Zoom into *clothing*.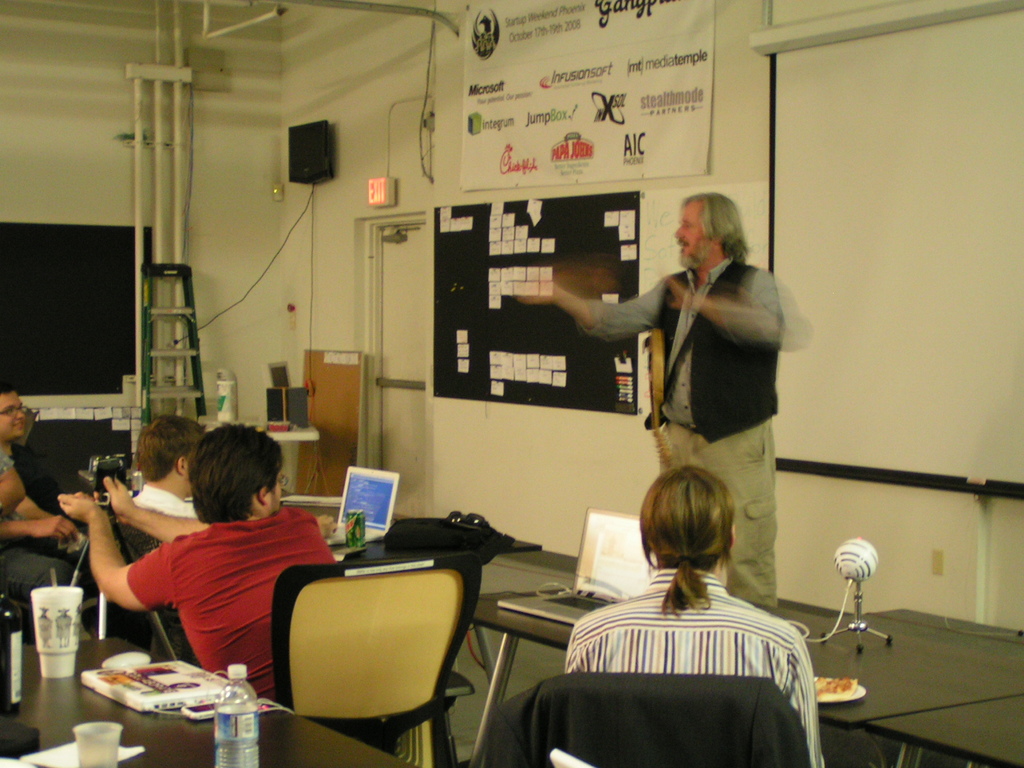
Zoom target: select_region(482, 666, 818, 767).
